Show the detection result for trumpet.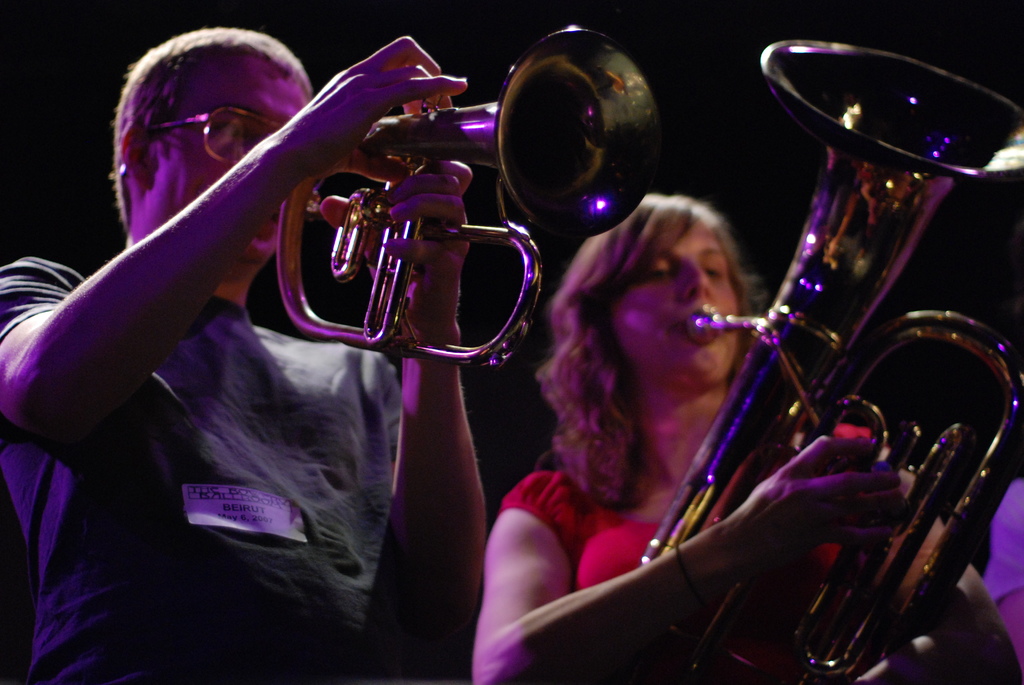
select_region(639, 38, 1023, 684).
